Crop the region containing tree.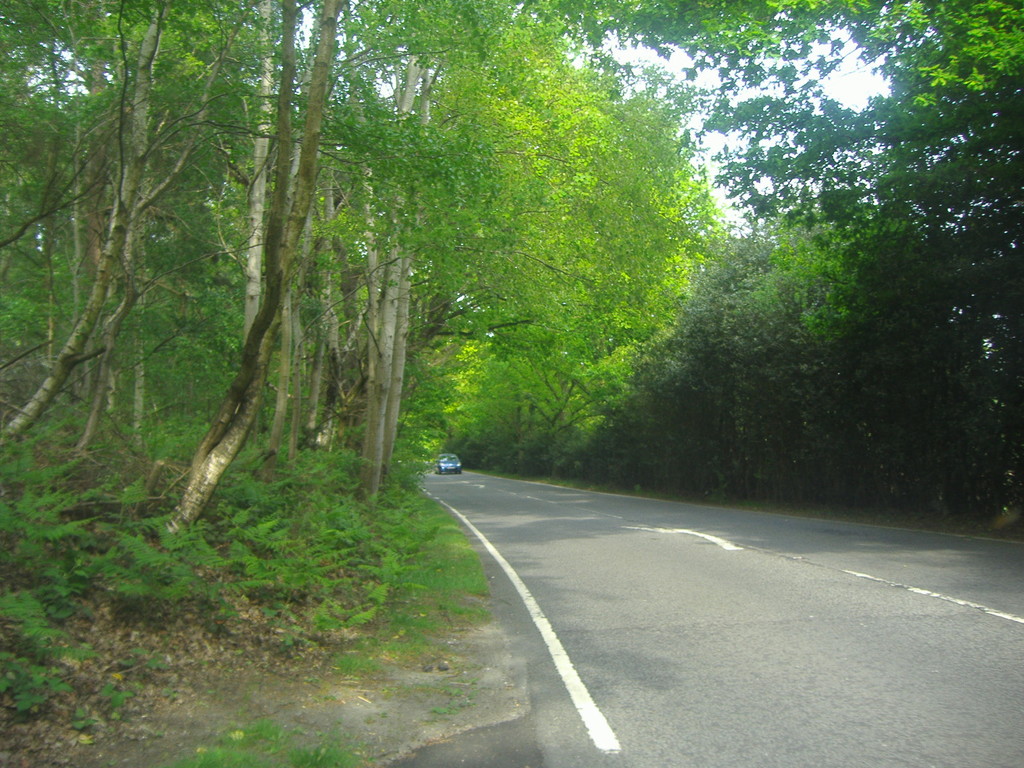
Crop region: pyautogui.locateOnScreen(261, 0, 730, 525).
